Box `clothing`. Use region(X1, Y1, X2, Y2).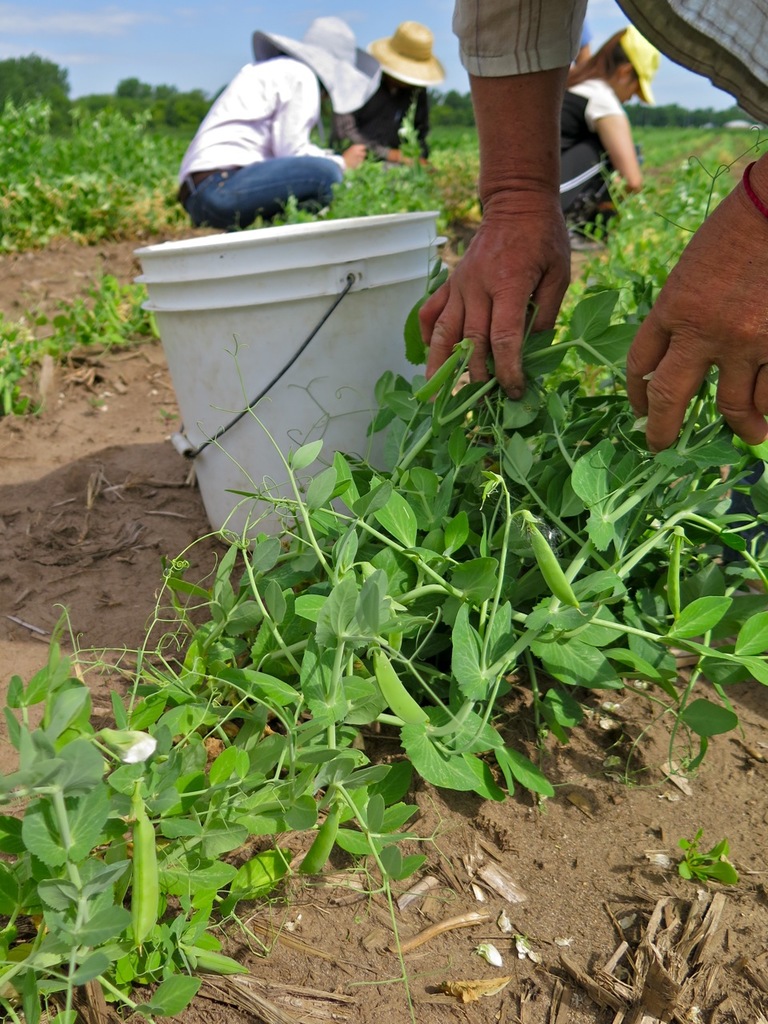
region(313, 68, 433, 178).
